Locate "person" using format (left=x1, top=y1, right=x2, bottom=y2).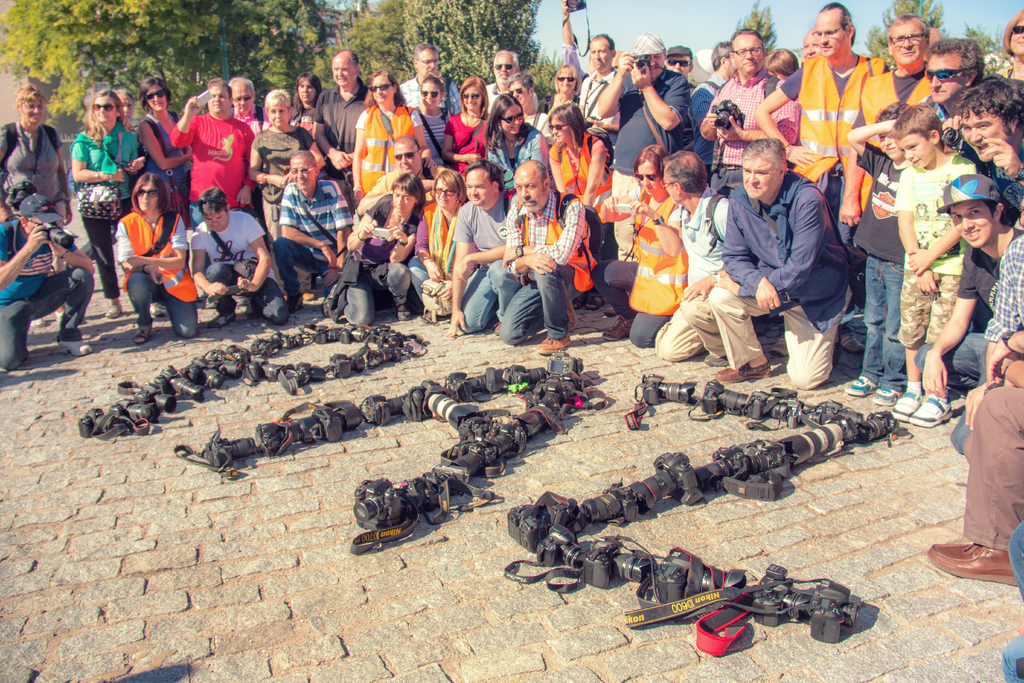
(left=410, top=75, right=462, bottom=159).
